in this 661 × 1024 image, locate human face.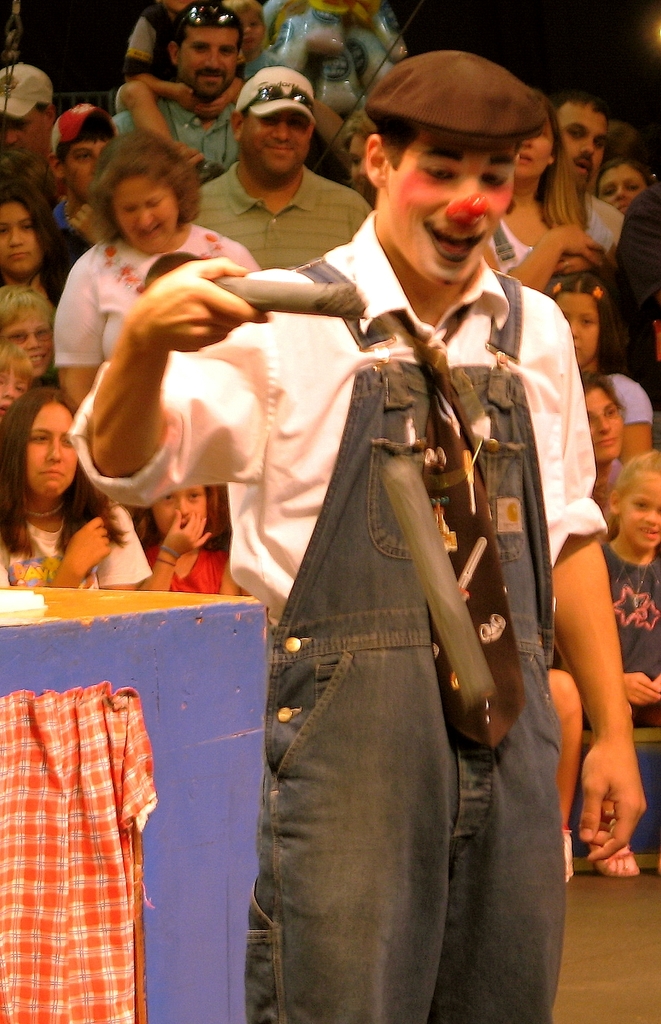
Bounding box: l=555, t=101, r=603, b=187.
